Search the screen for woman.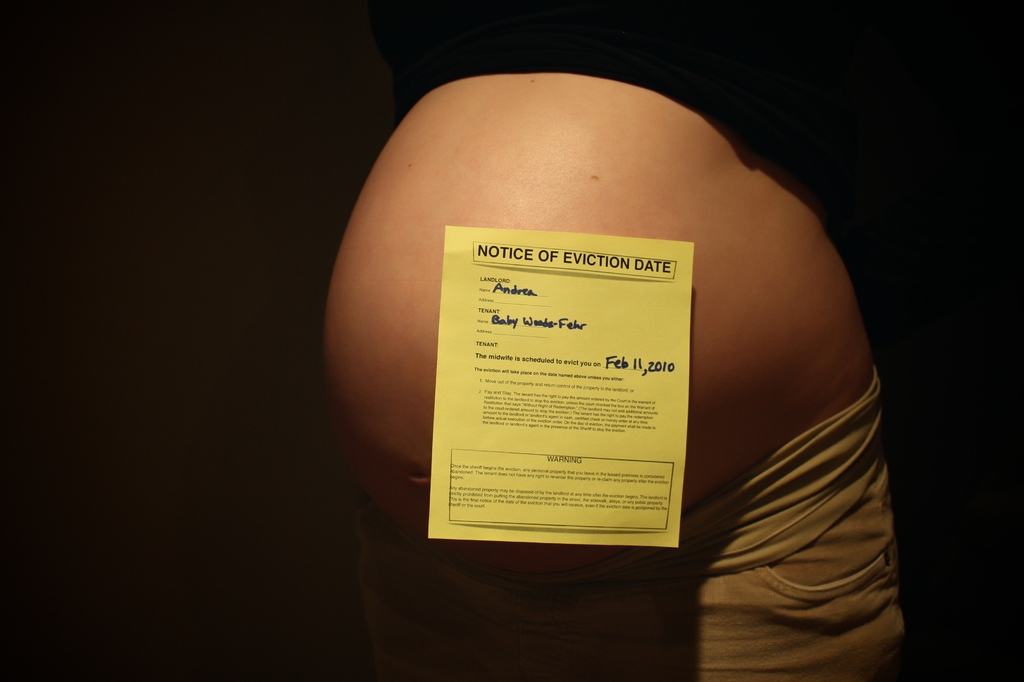
Found at {"x1": 285, "y1": 0, "x2": 937, "y2": 640}.
